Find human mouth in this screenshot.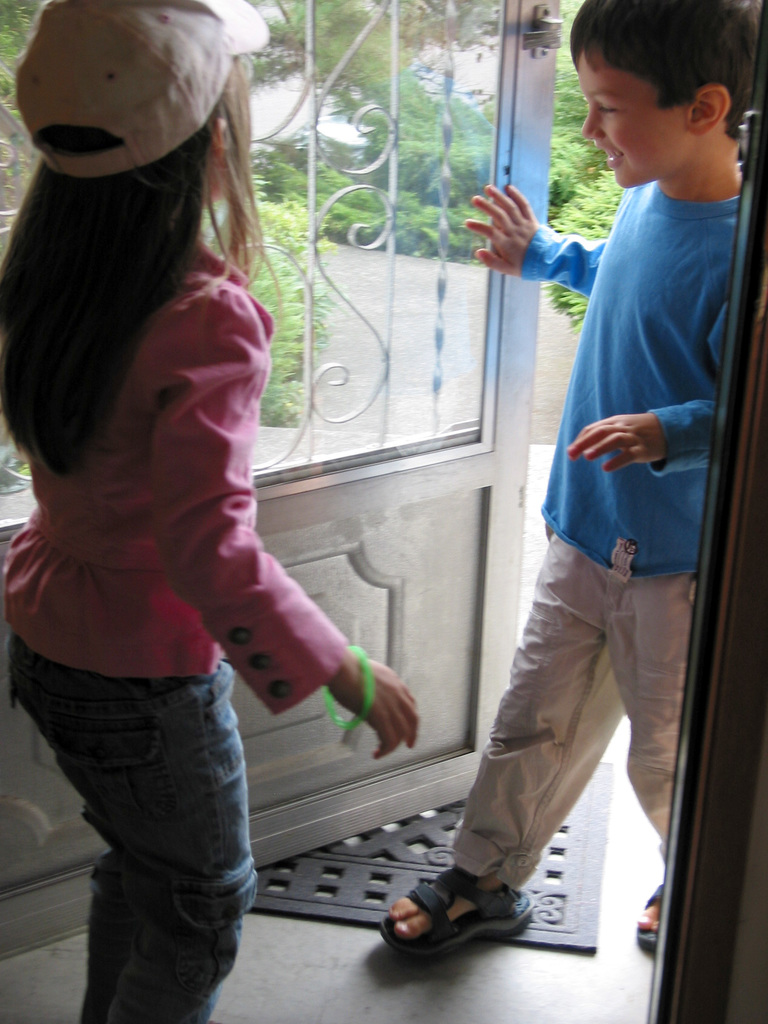
The bounding box for human mouth is (596,143,623,164).
